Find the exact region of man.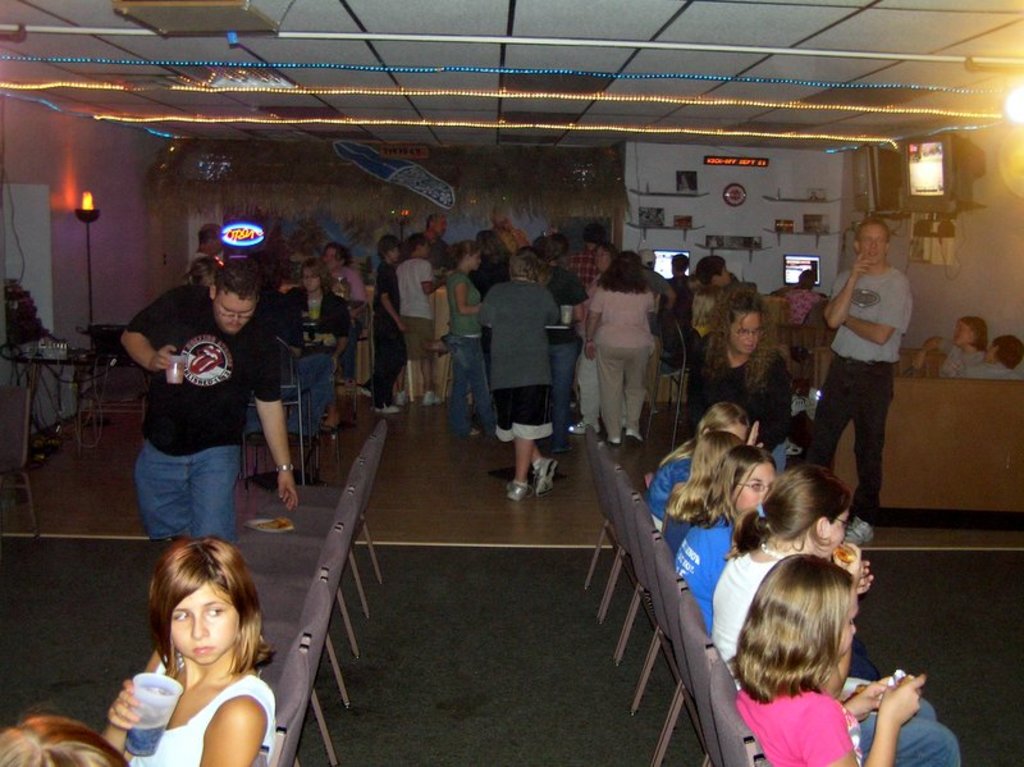
Exact region: [192,220,221,280].
